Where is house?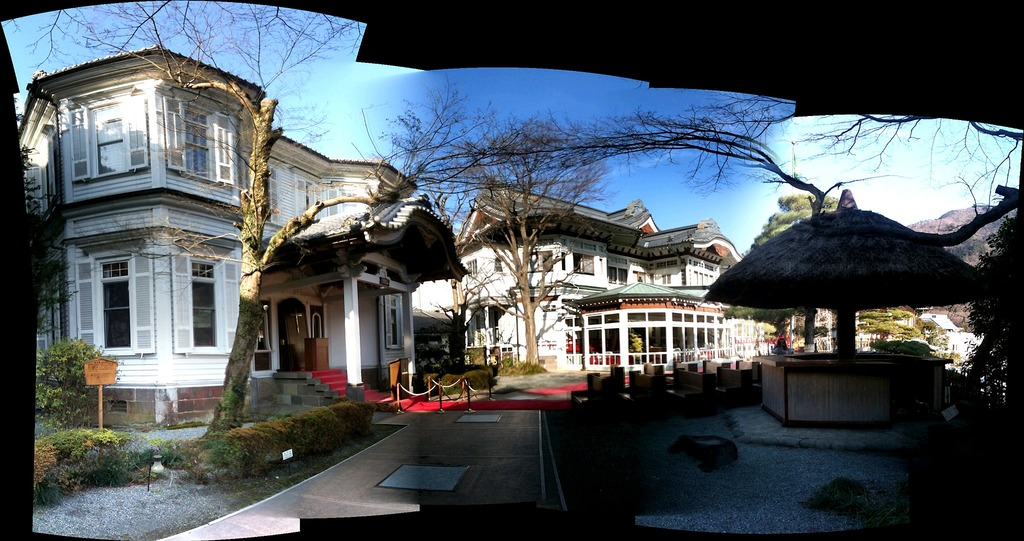
bbox=(410, 184, 780, 371).
